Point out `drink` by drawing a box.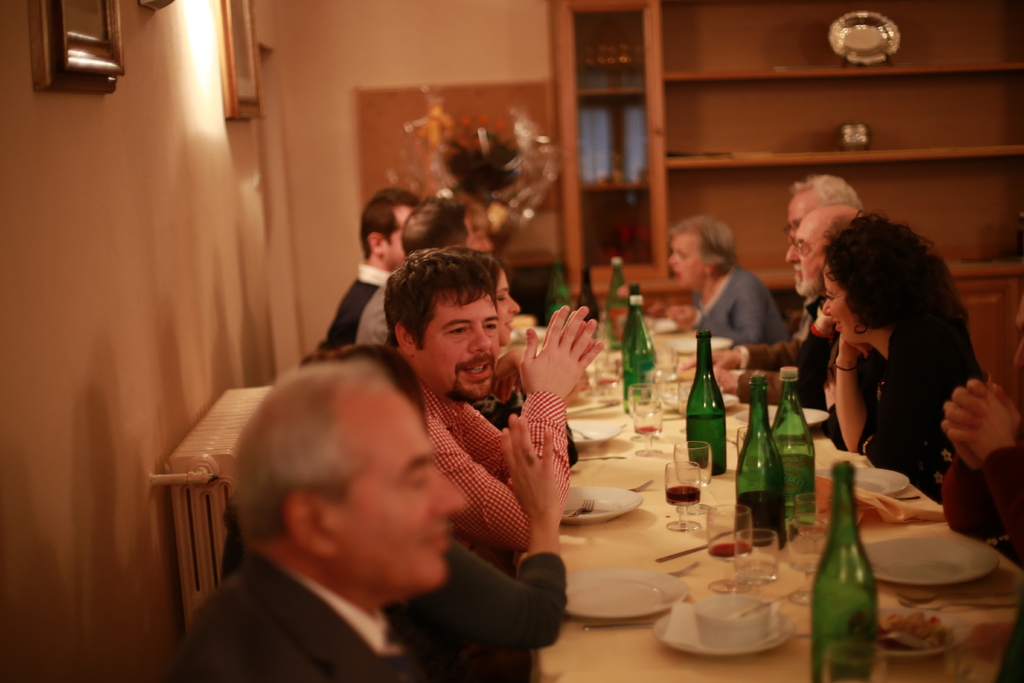
<region>665, 484, 696, 505</region>.
